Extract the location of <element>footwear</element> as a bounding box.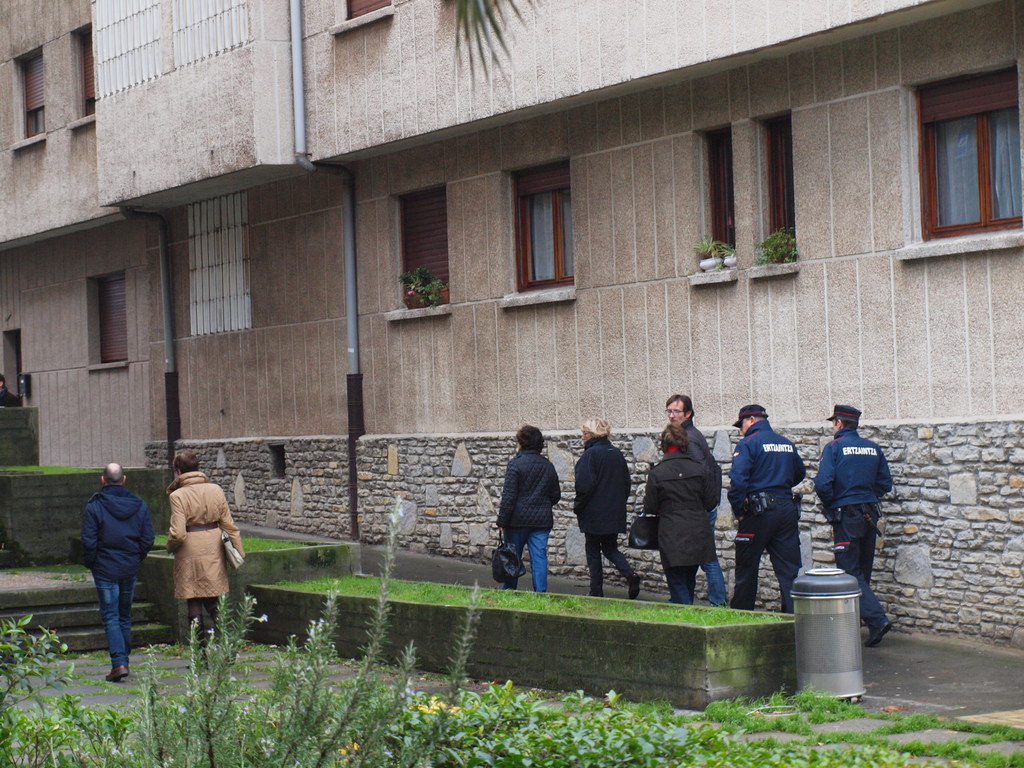
<bbox>102, 660, 129, 684</bbox>.
